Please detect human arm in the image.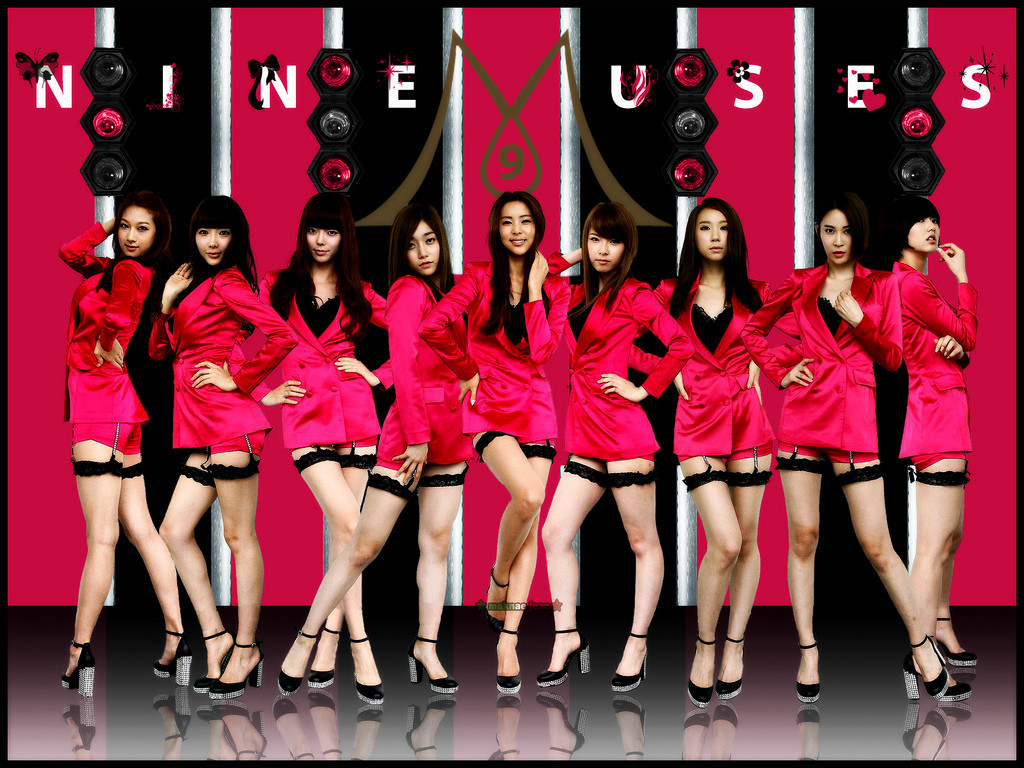
detection(59, 214, 117, 274).
